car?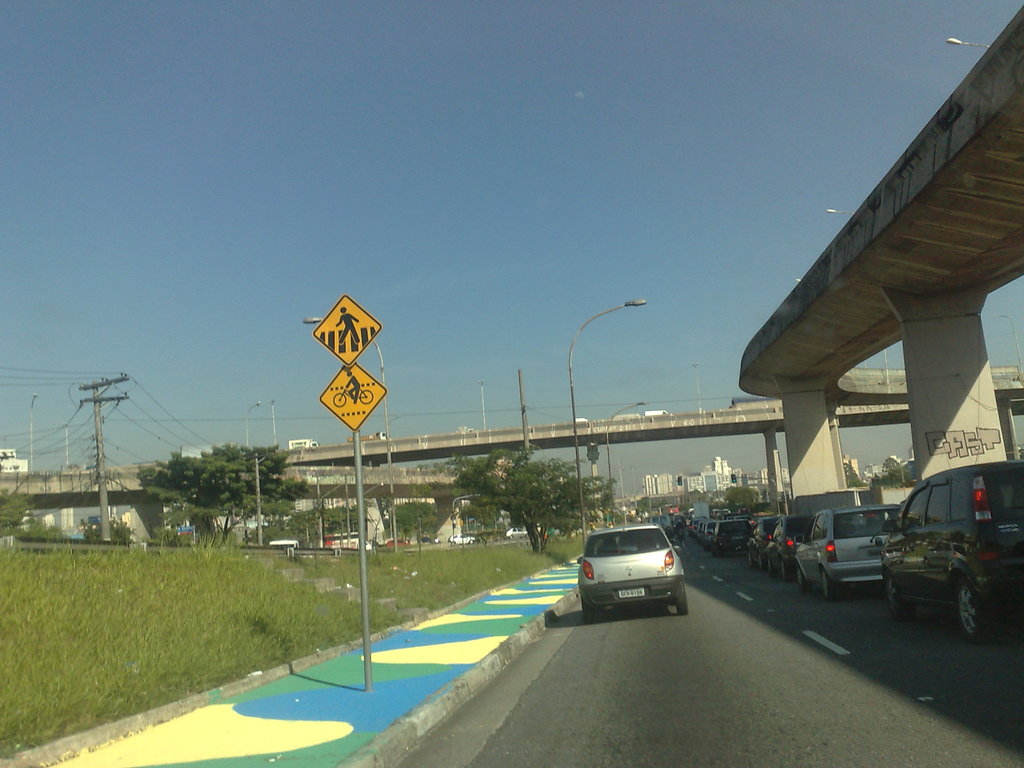
l=447, t=531, r=476, b=545
